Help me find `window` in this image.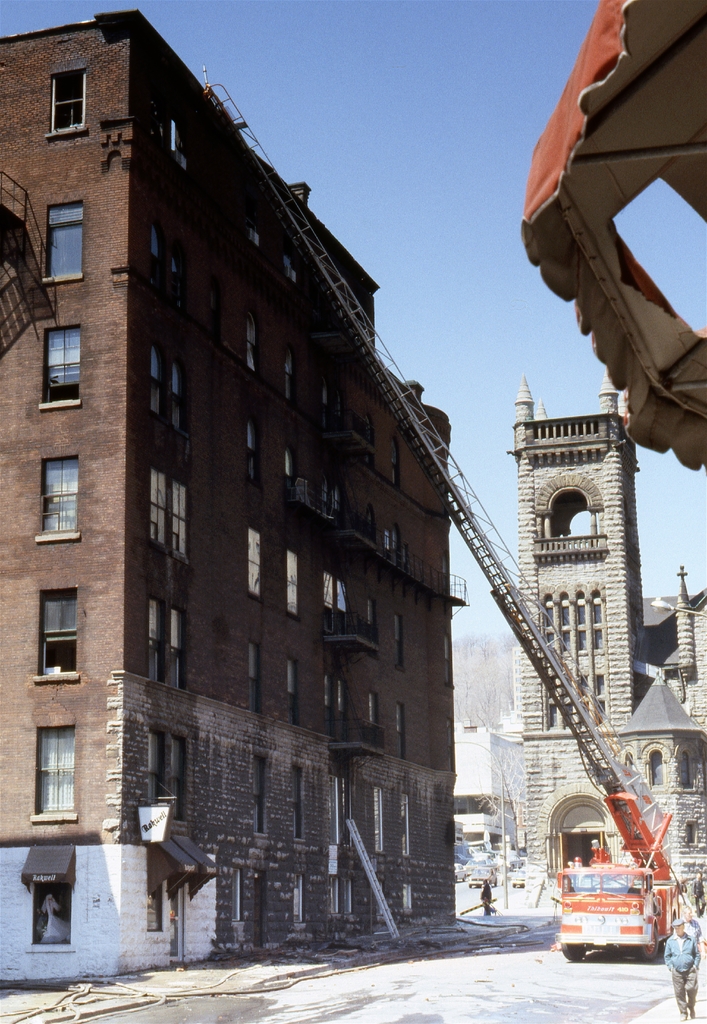
Found it: left=292, top=658, right=299, bottom=723.
